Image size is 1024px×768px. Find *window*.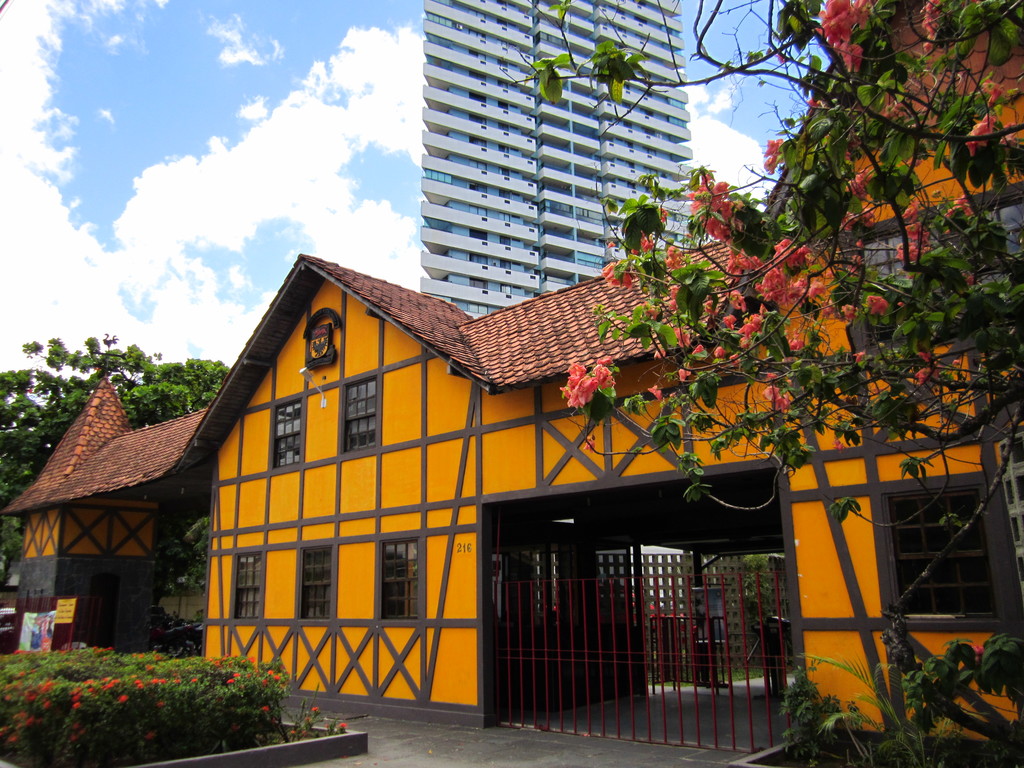
detection(339, 376, 379, 452).
